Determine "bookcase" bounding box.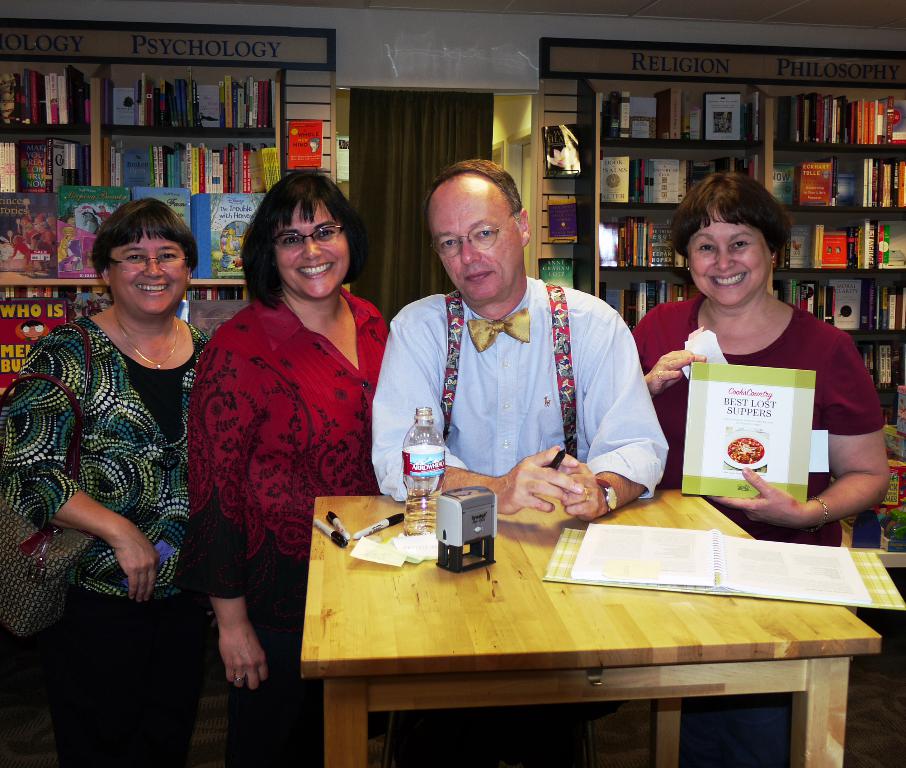
Determined: 0,19,334,404.
